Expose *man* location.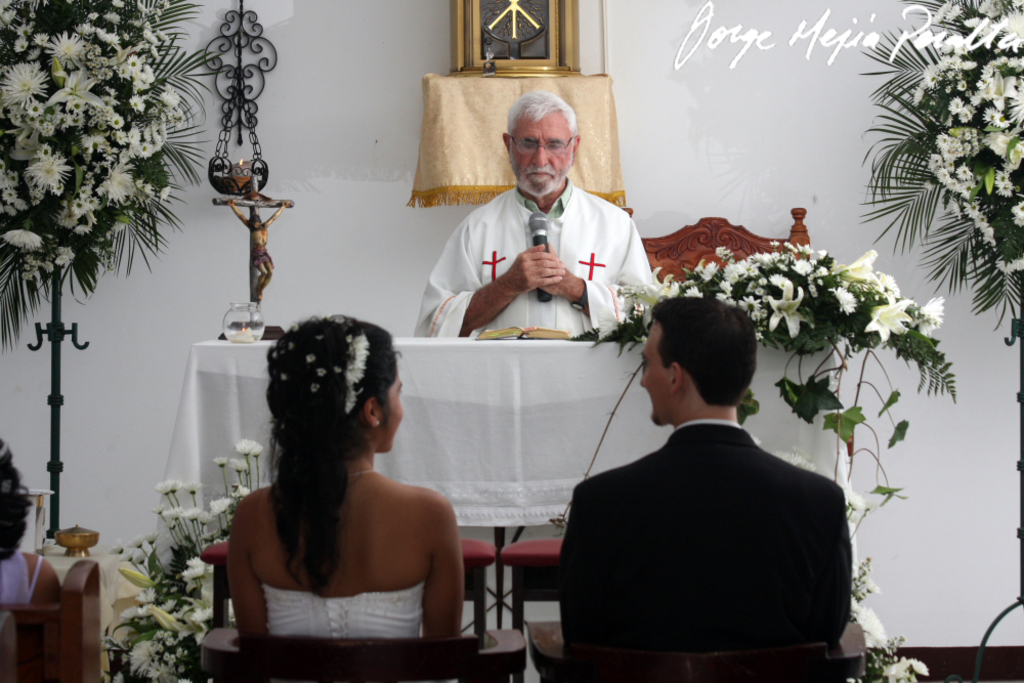
Exposed at 557 297 858 650.
